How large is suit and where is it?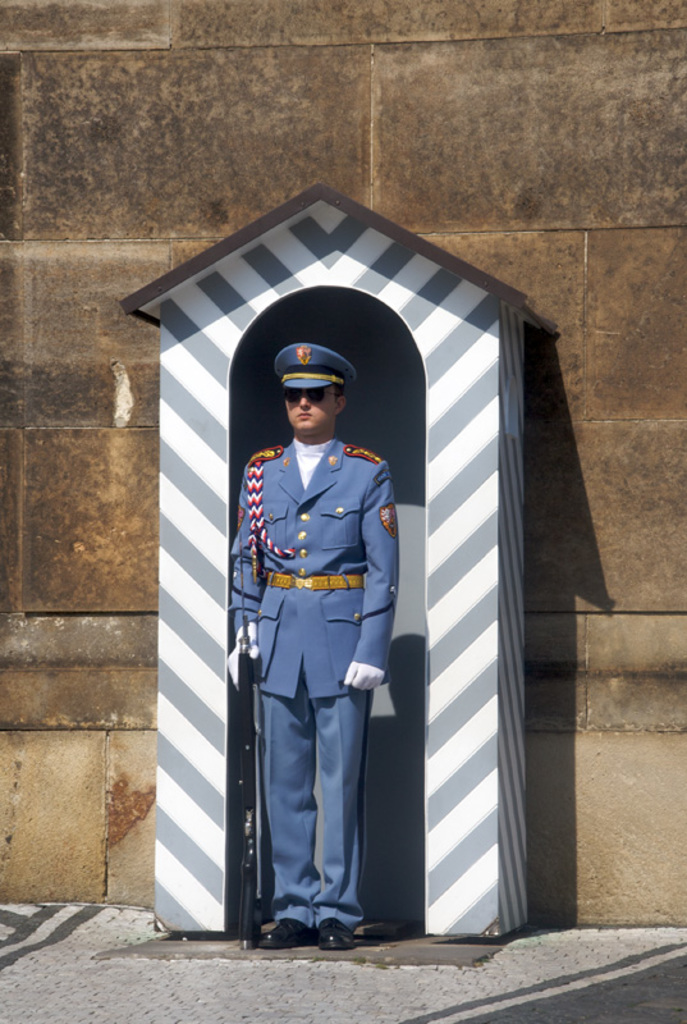
Bounding box: [x1=216, y1=357, x2=391, y2=901].
